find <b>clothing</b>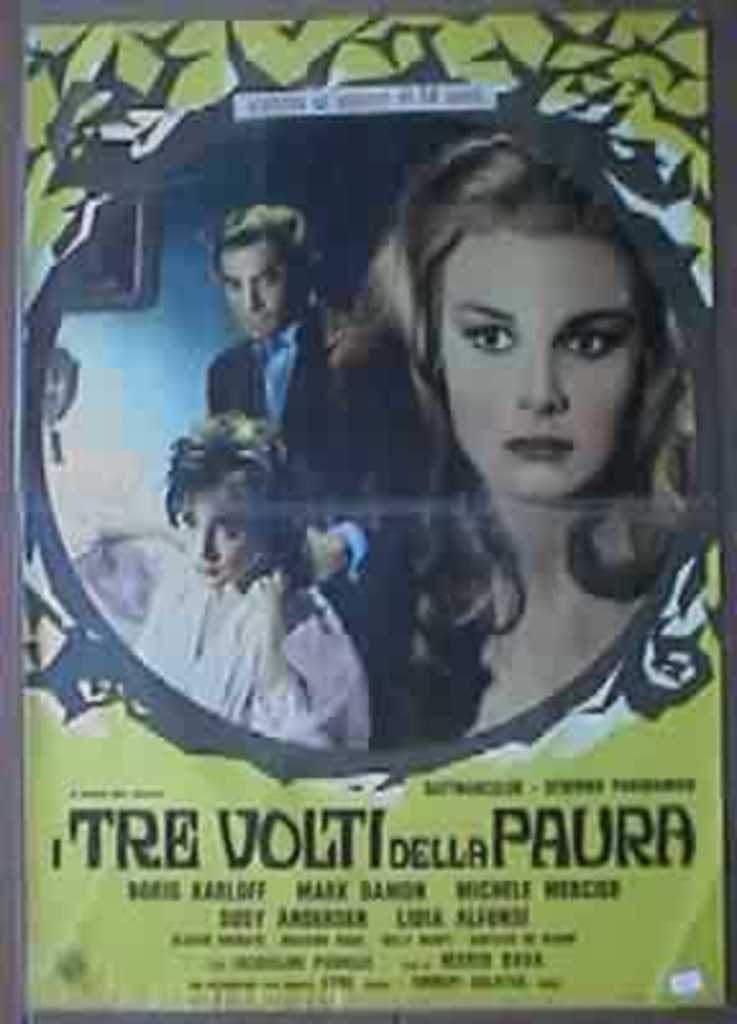
locate(72, 509, 371, 755)
